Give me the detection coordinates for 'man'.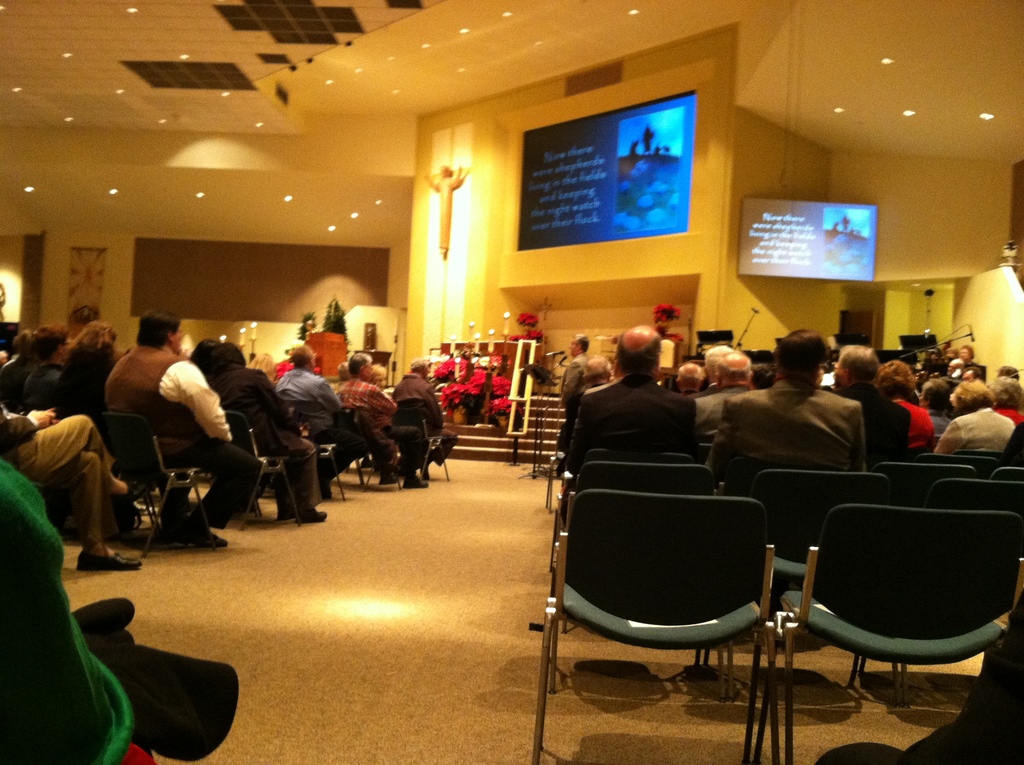
box=[564, 319, 700, 463].
